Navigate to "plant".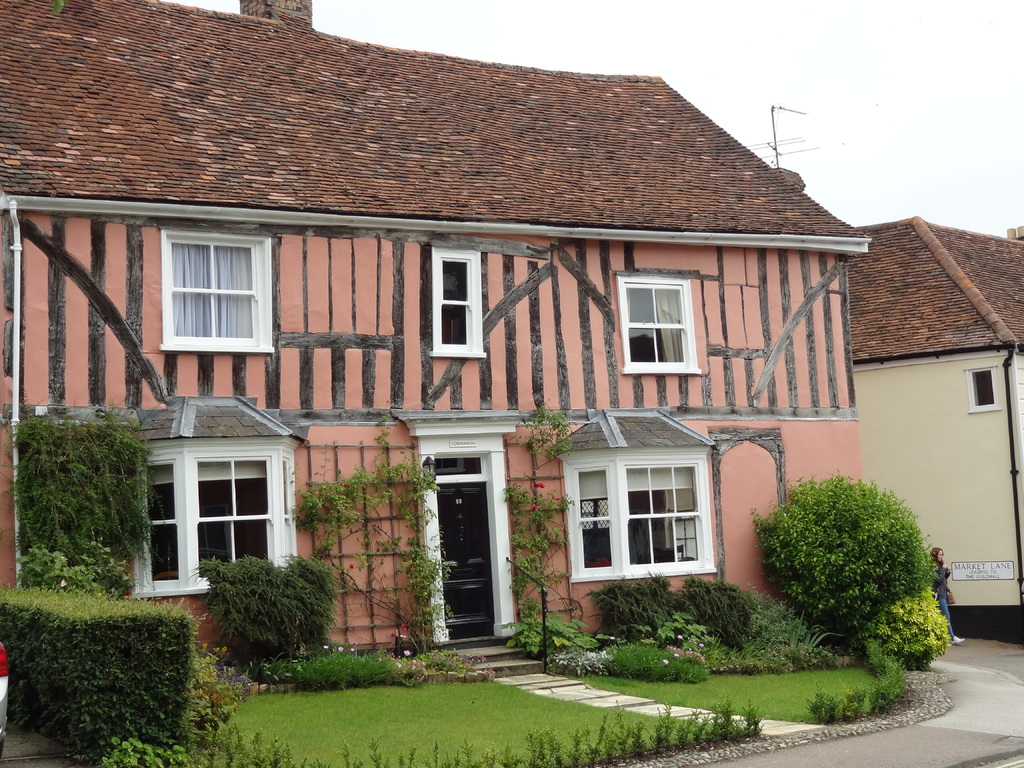
Navigation target: [801, 685, 840, 724].
